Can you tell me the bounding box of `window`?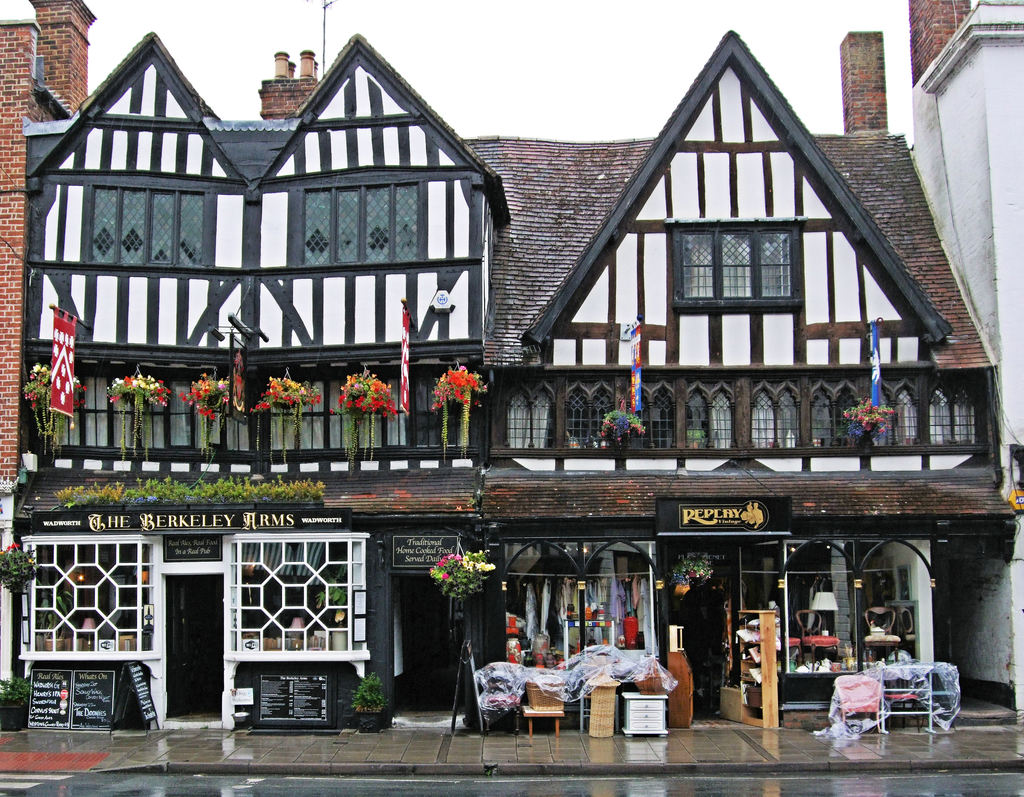
300 183 425 268.
